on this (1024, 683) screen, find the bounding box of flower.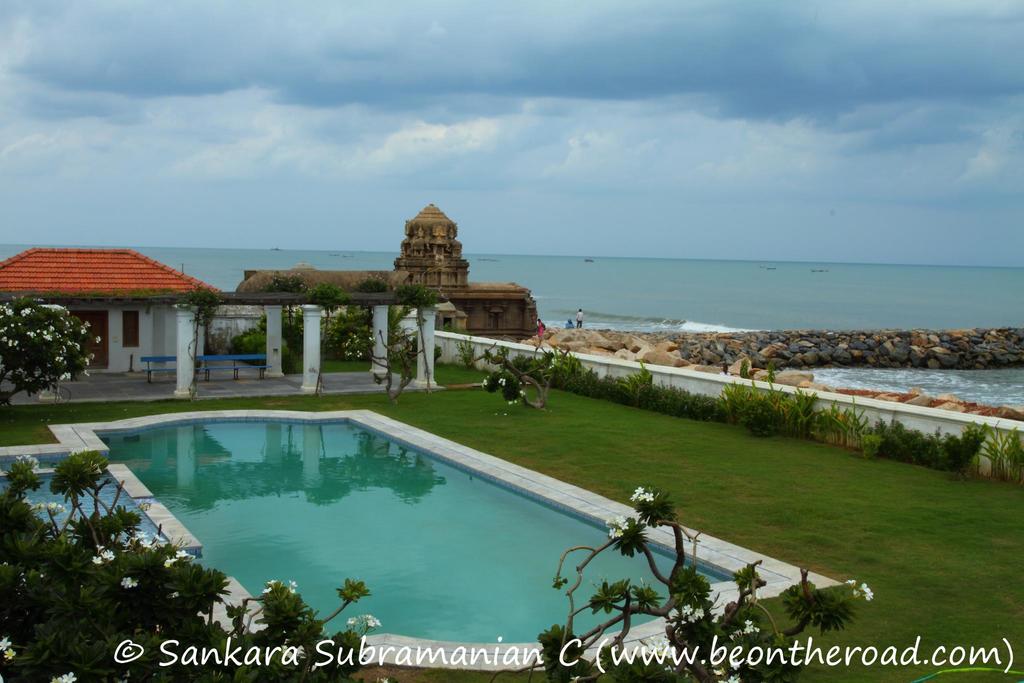
Bounding box: region(573, 675, 580, 682).
